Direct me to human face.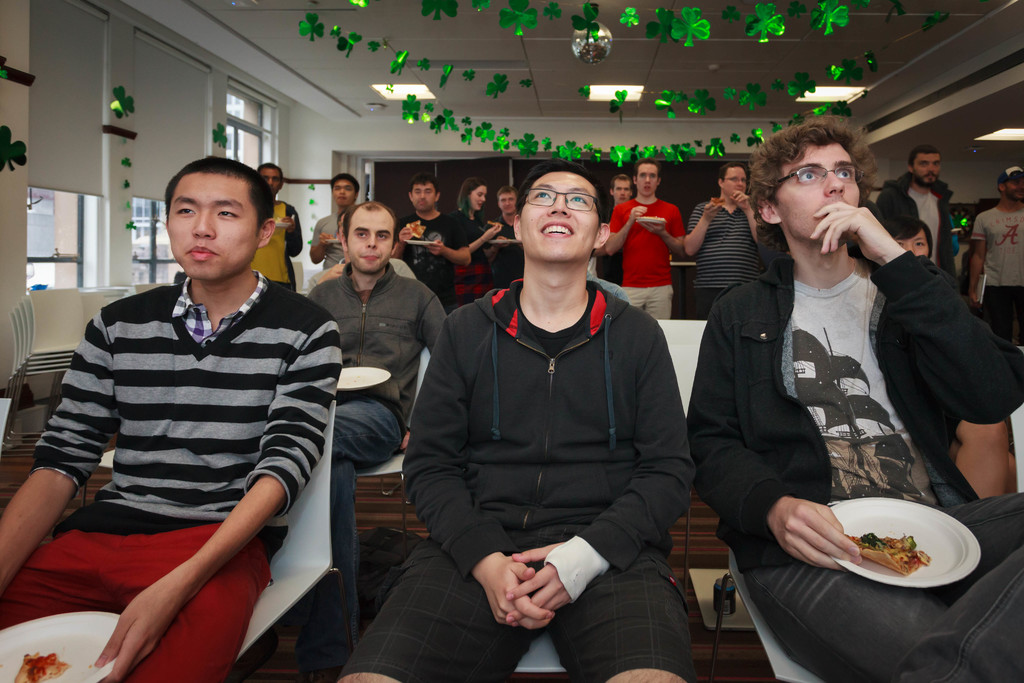
Direction: BBox(335, 177, 355, 208).
